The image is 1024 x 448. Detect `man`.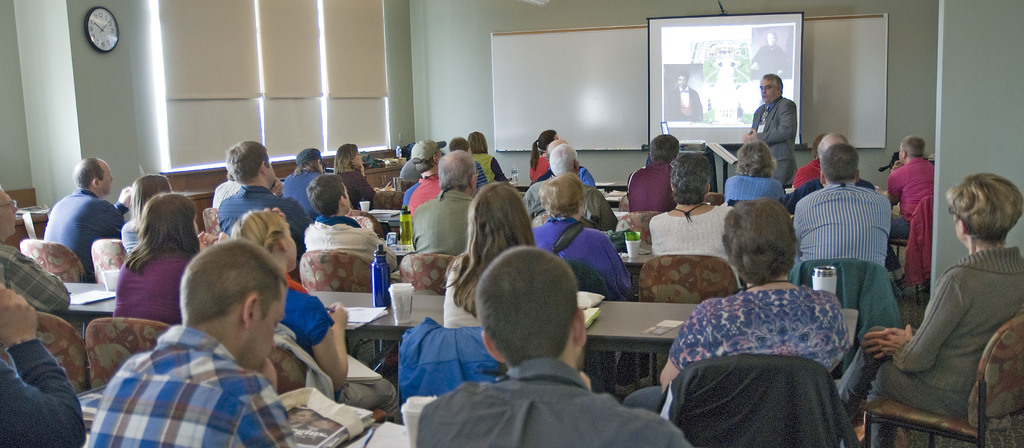
Detection: [x1=737, y1=72, x2=797, y2=188].
